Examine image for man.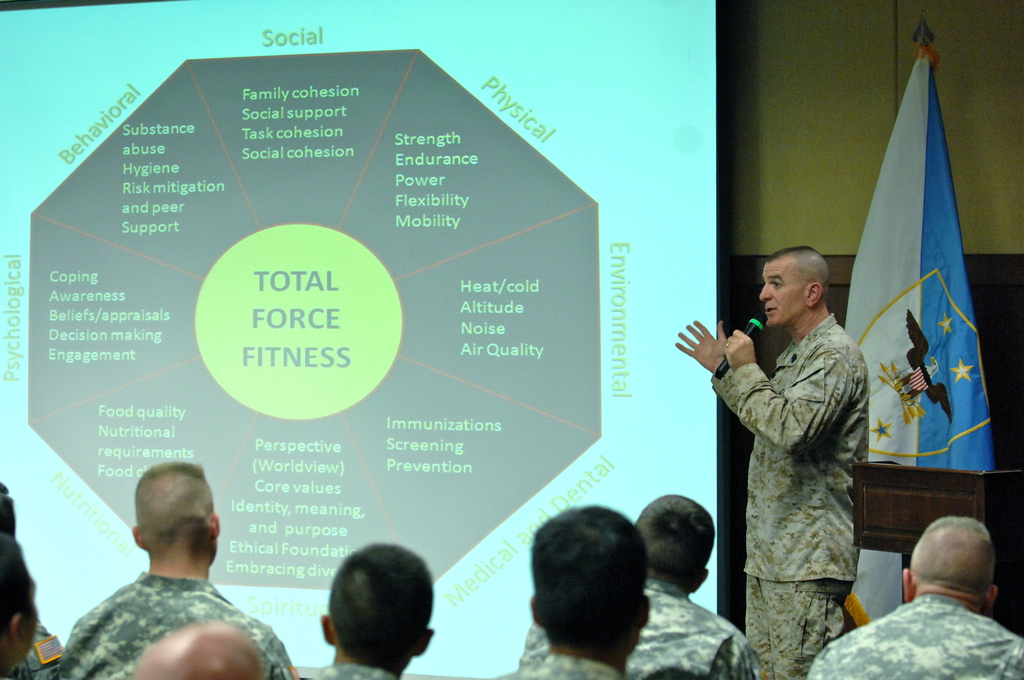
Examination result: select_region(307, 541, 438, 679).
